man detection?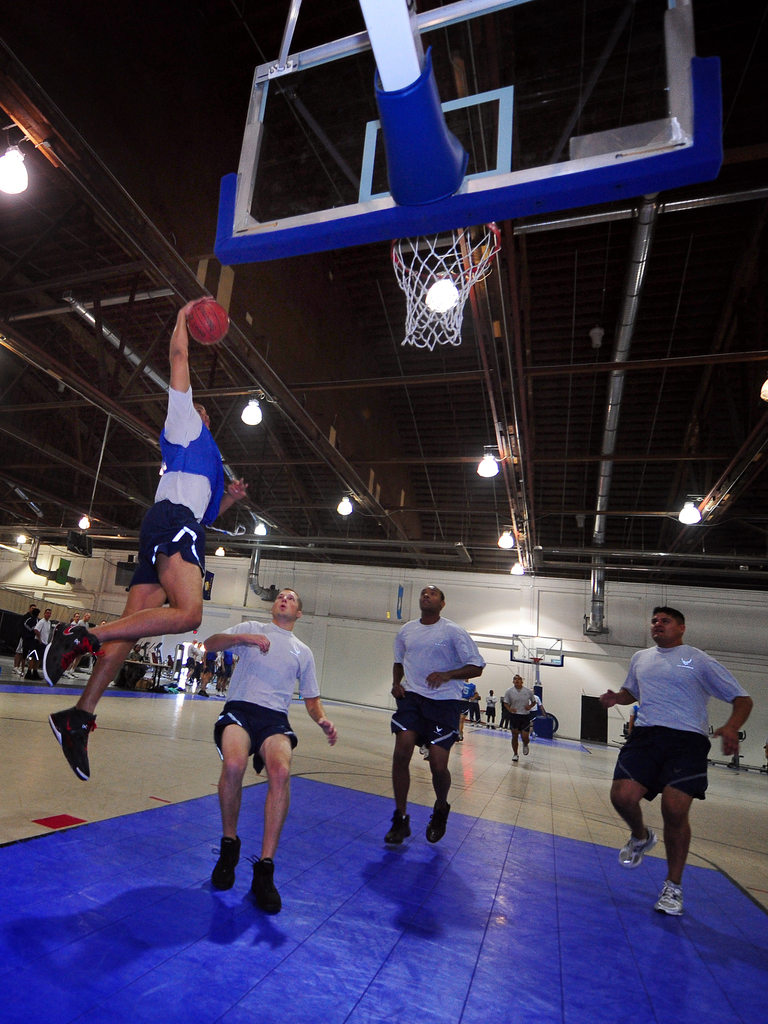
196:646:214:701
